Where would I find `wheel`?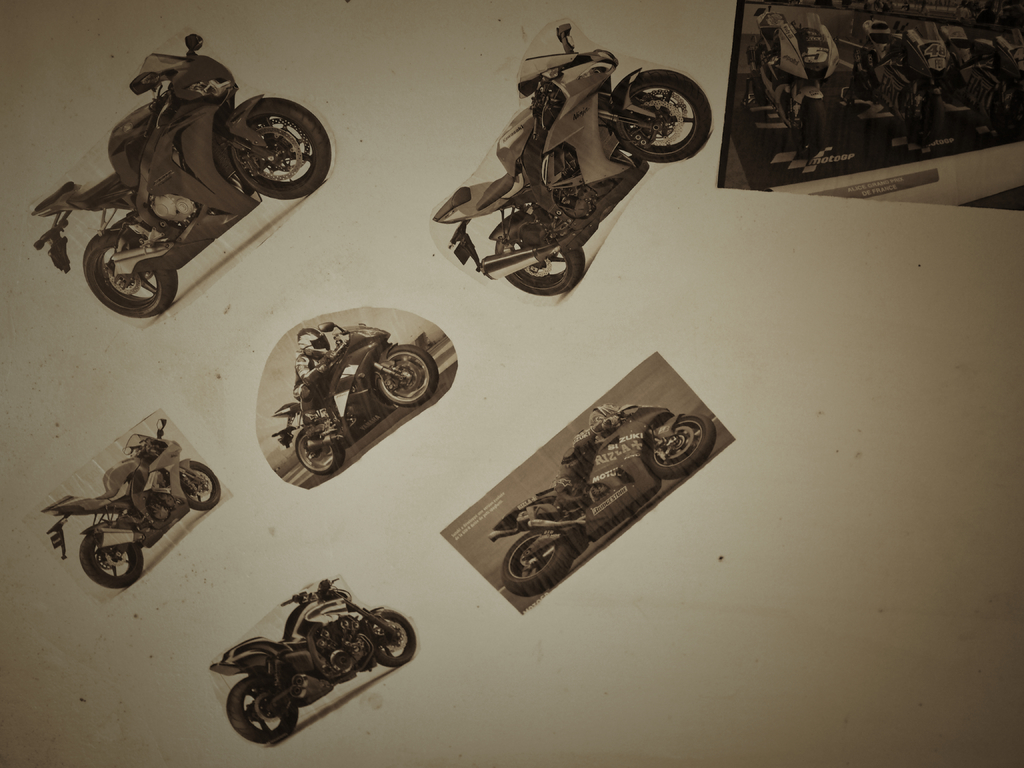
At {"left": 82, "top": 232, "right": 176, "bottom": 317}.
